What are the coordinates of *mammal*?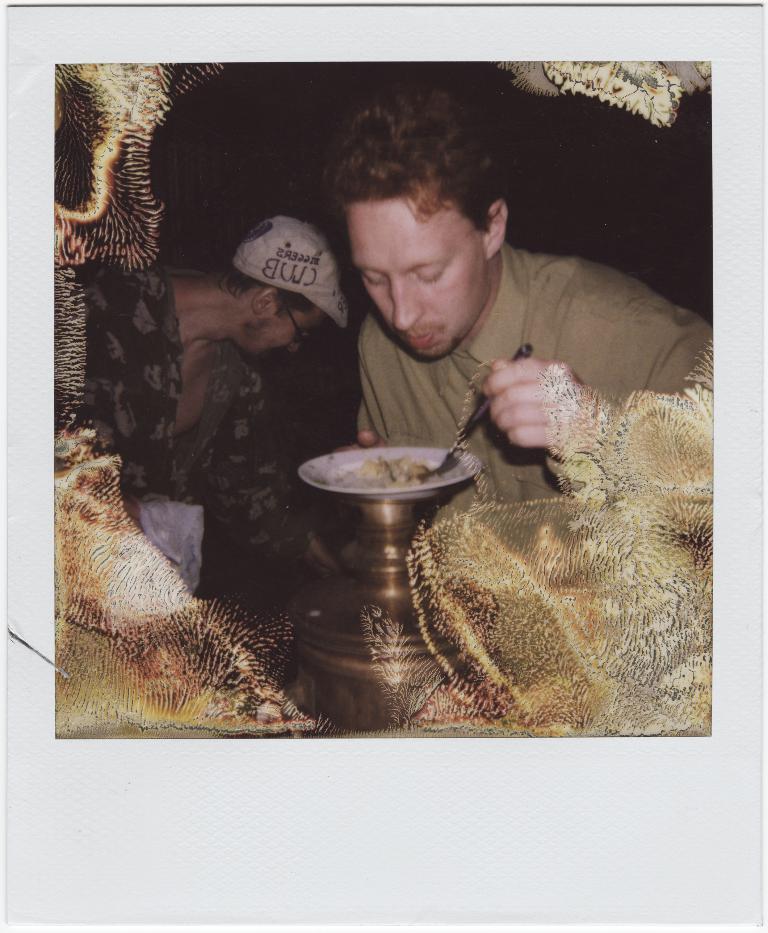
l=334, t=71, r=718, b=576.
